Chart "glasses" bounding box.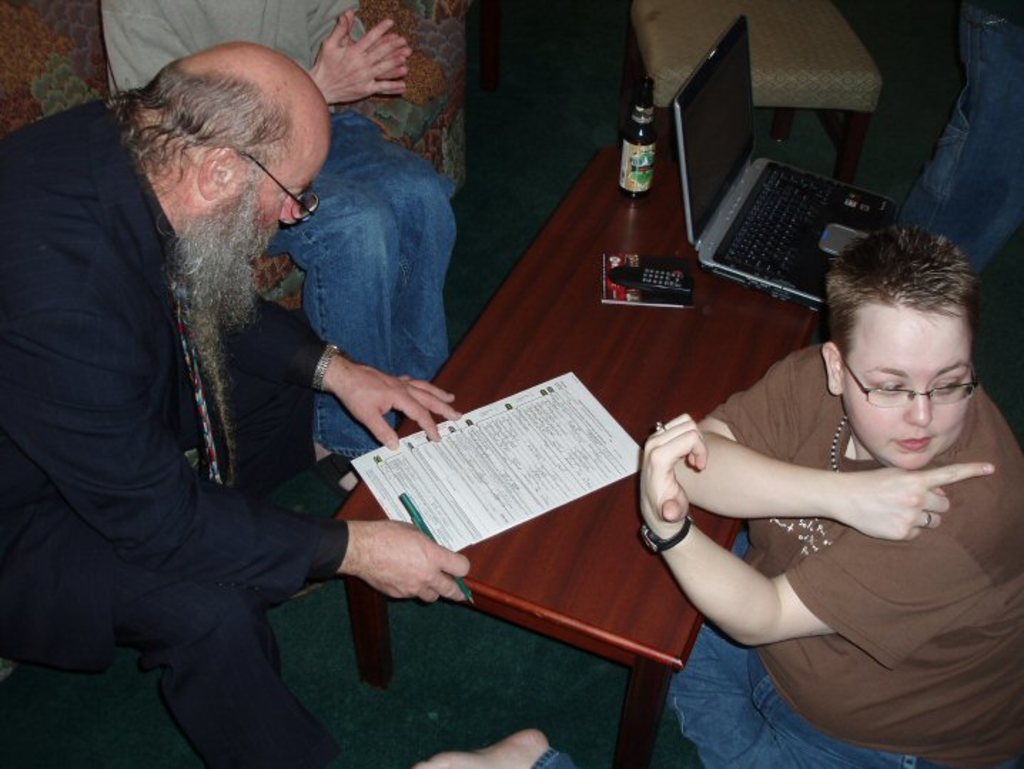
Charted: 844/370/980/419.
